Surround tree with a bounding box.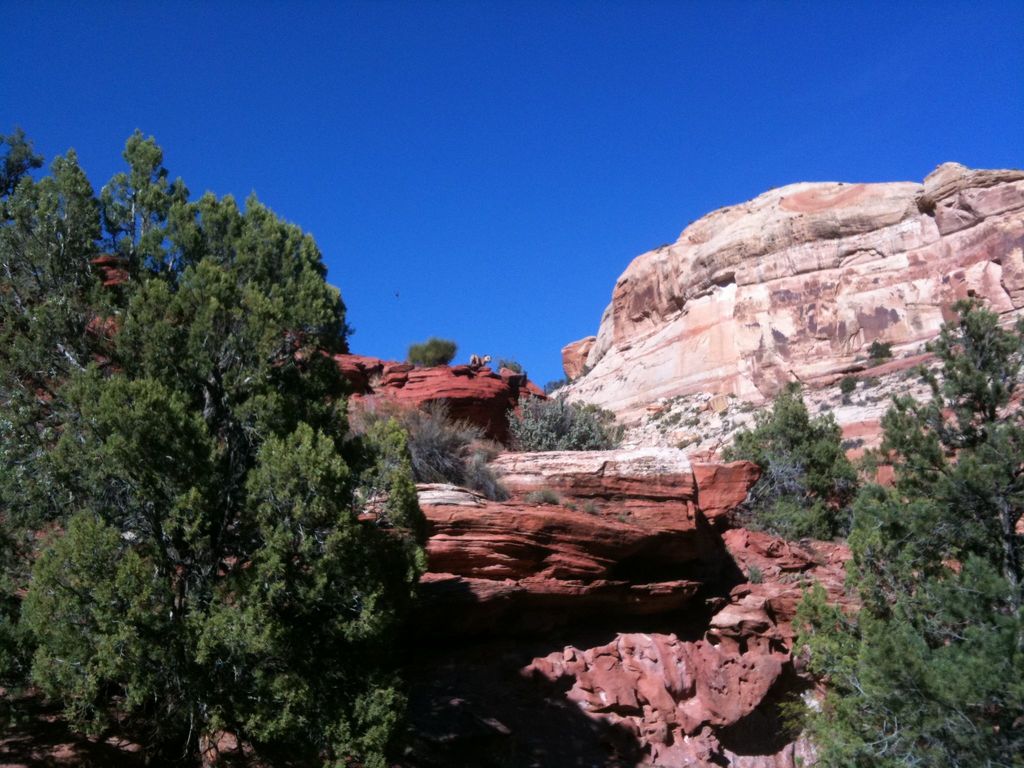
[785,292,1023,767].
